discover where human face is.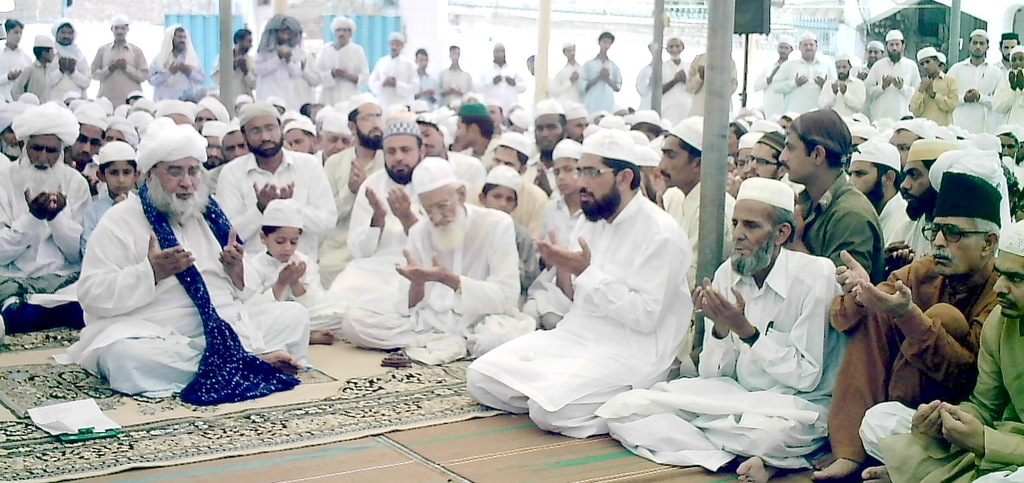
Discovered at (x1=868, y1=47, x2=880, y2=67).
